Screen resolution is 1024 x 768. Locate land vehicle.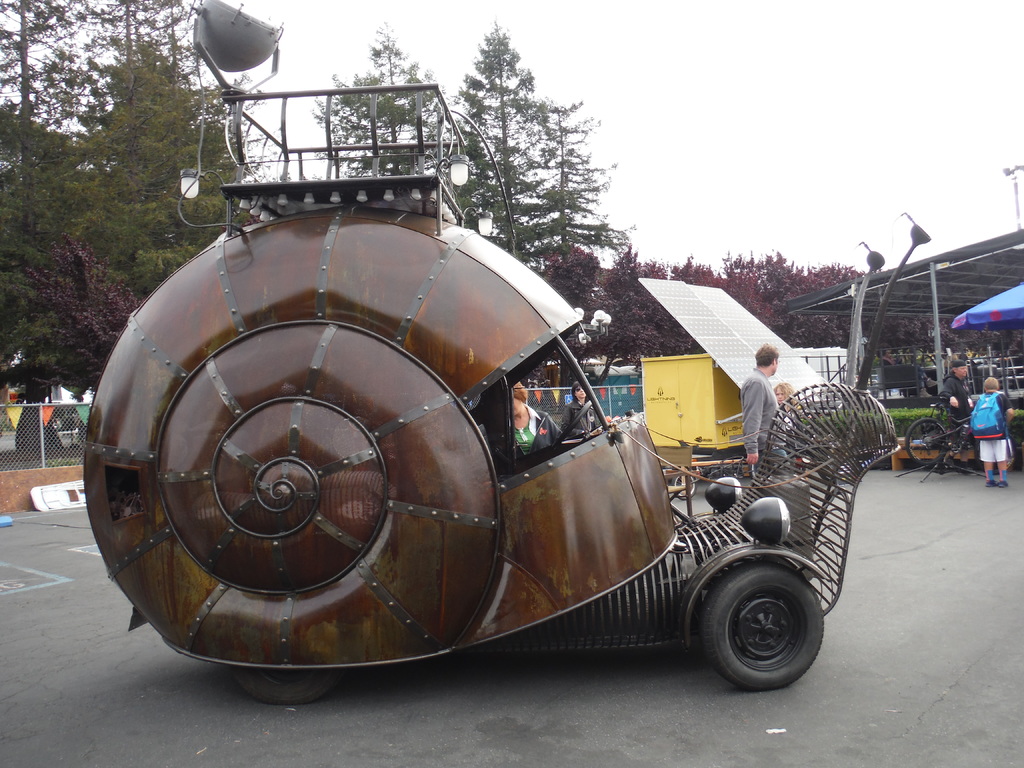
box(85, 0, 931, 685).
